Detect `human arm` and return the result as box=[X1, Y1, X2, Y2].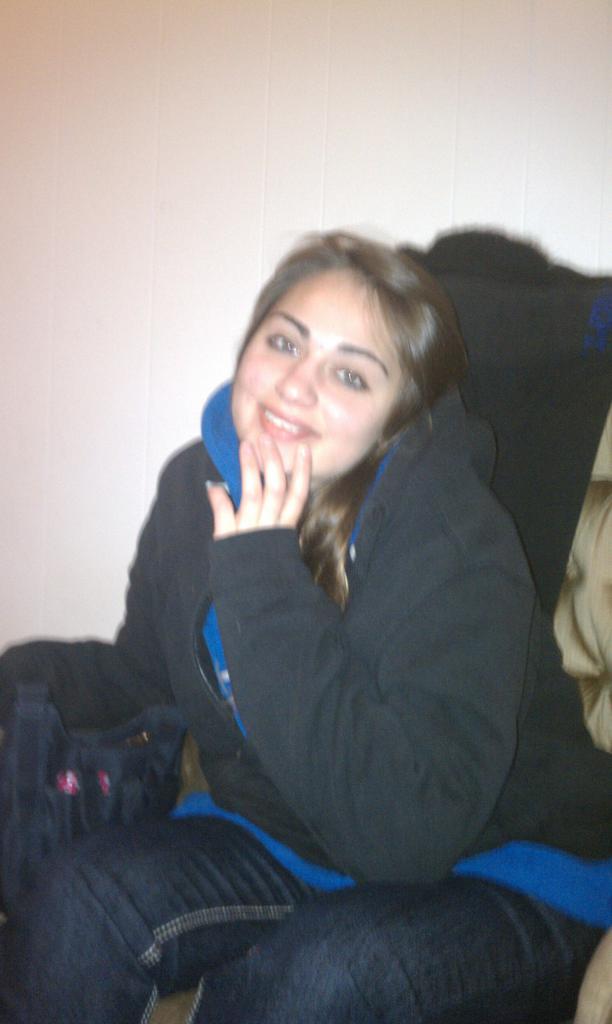
box=[202, 484, 474, 885].
